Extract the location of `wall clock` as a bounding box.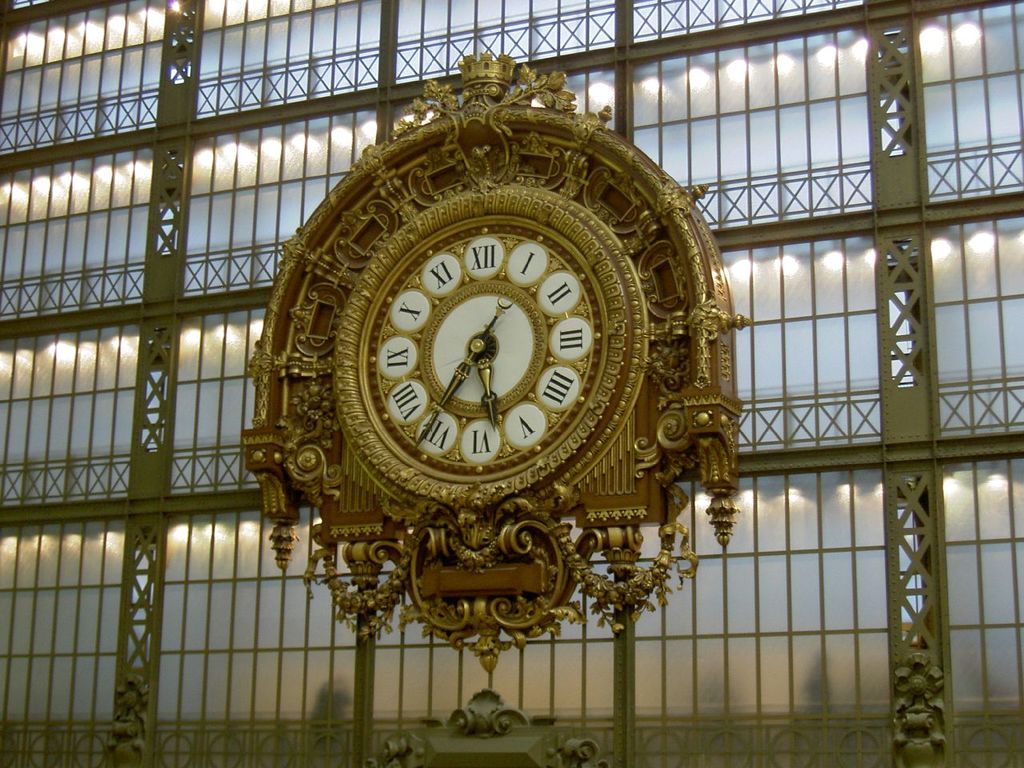
l=234, t=49, r=746, b=674.
